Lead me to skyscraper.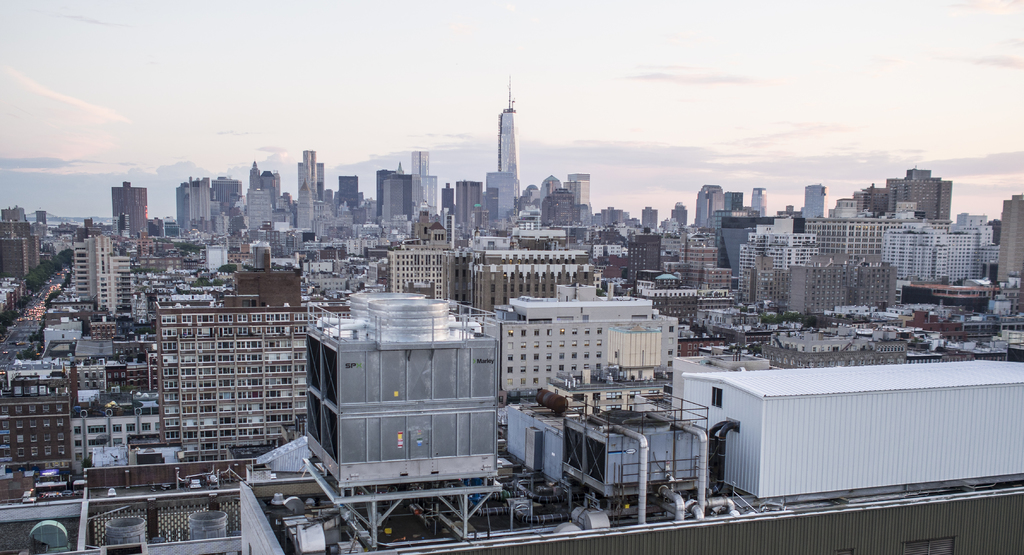
Lead to left=108, top=179, right=148, bottom=250.
